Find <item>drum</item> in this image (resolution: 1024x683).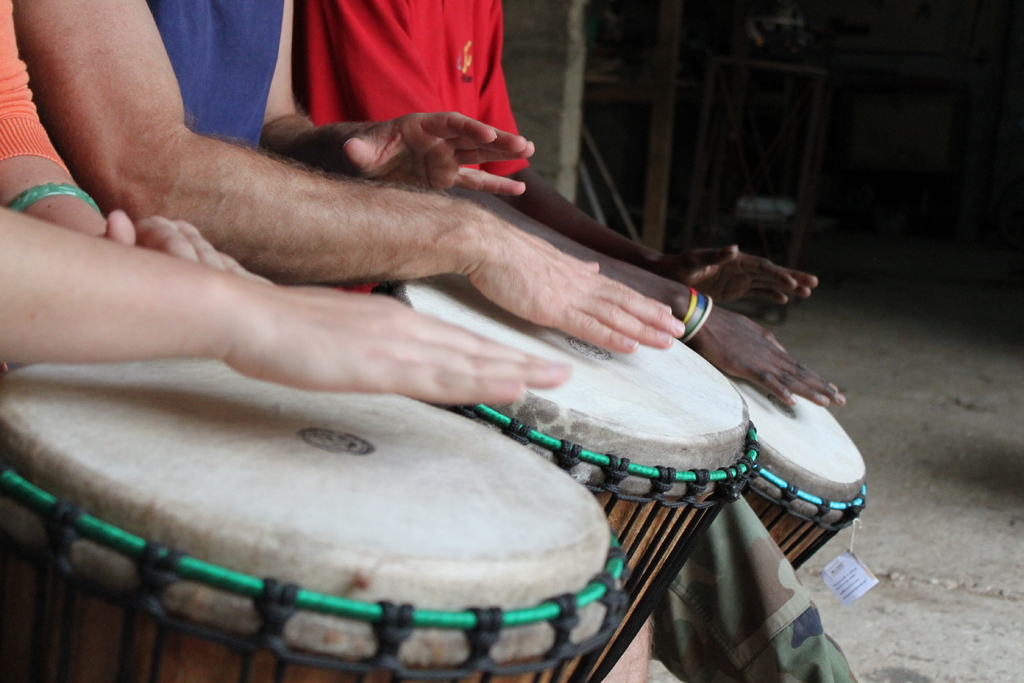
{"left": 372, "top": 290, "right": 763, "bottom": 682}.
